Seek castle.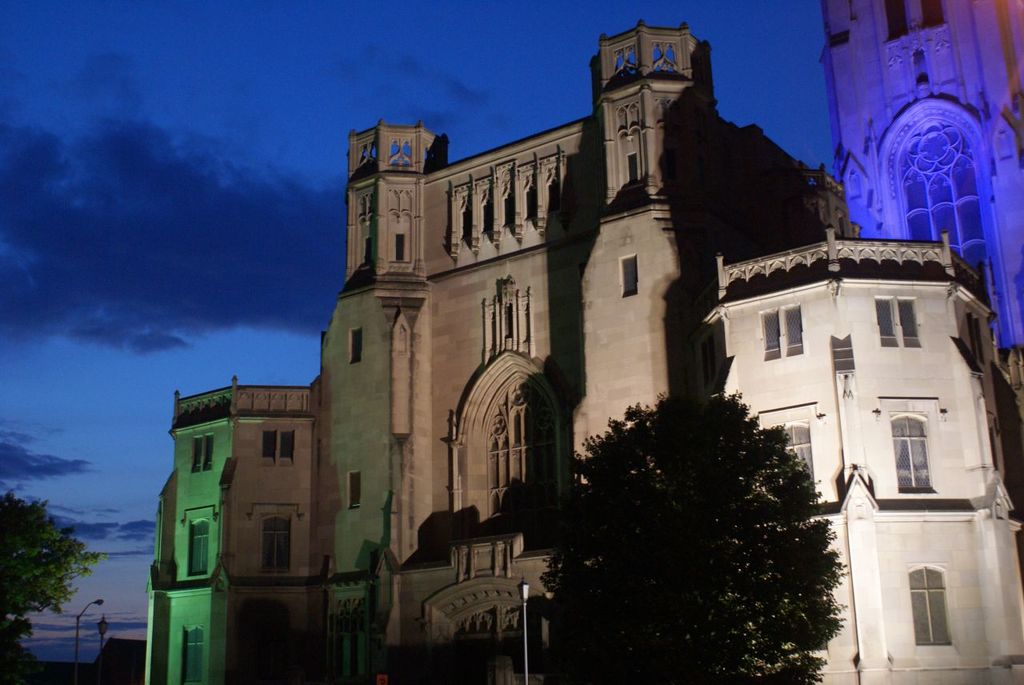
{"left": 137, "top": 0, "right": 1023, "bottom": 684}.
